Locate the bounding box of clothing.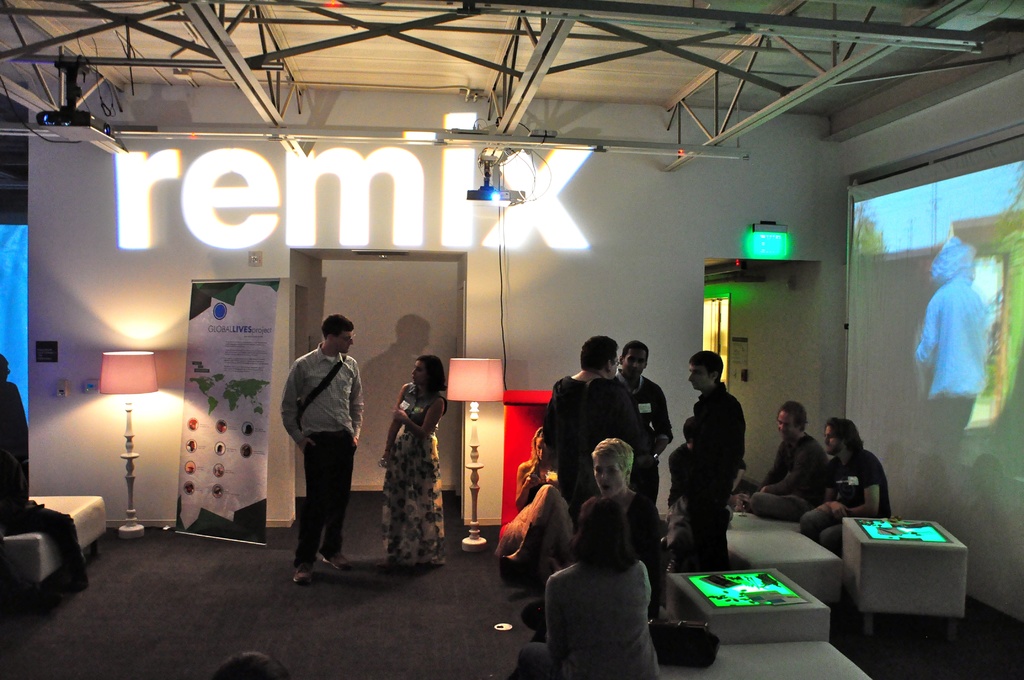
Bounding box: 676:393:743:555.
